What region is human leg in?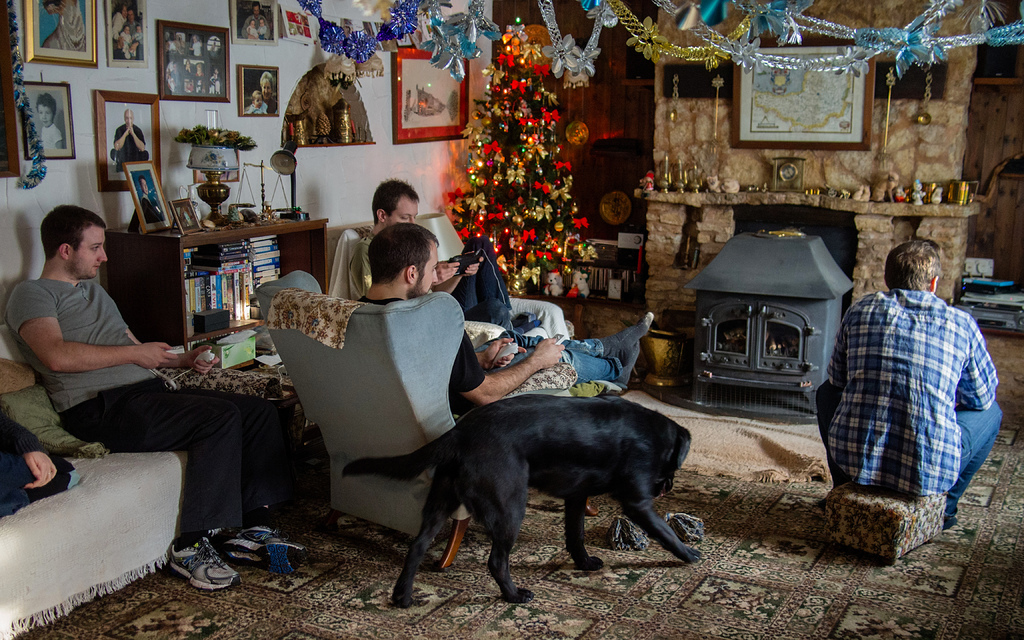
region(456, 241, 522, 333).
